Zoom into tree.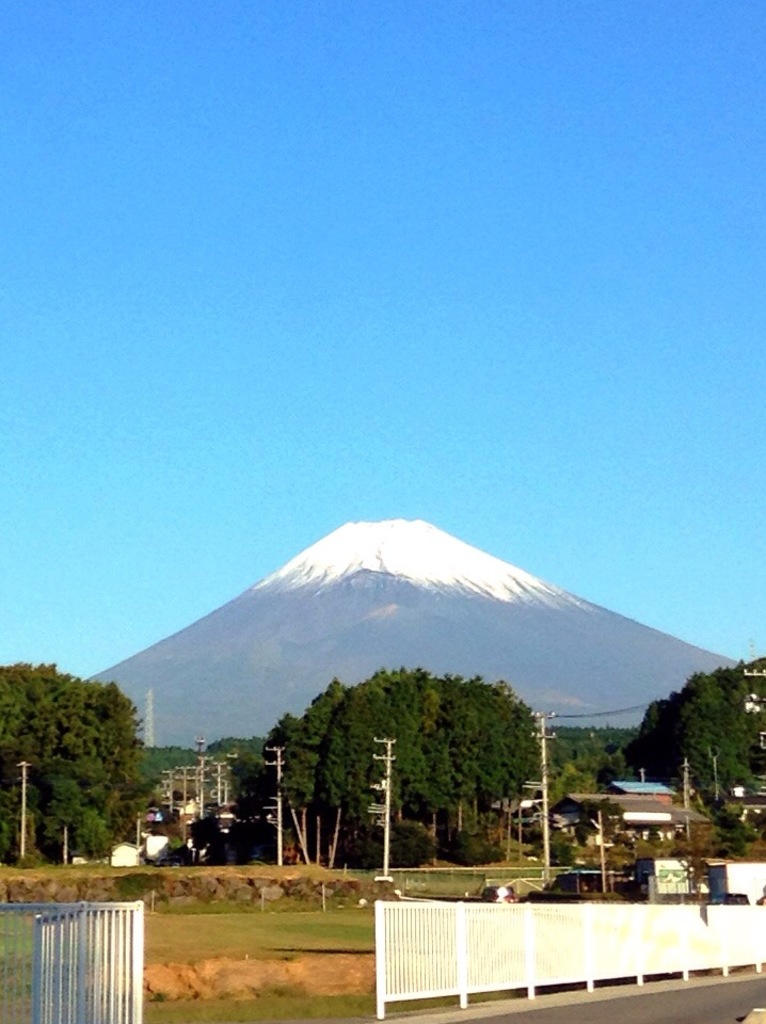
Zoom target: (left=400, top=665, right=521, bottom=846).
